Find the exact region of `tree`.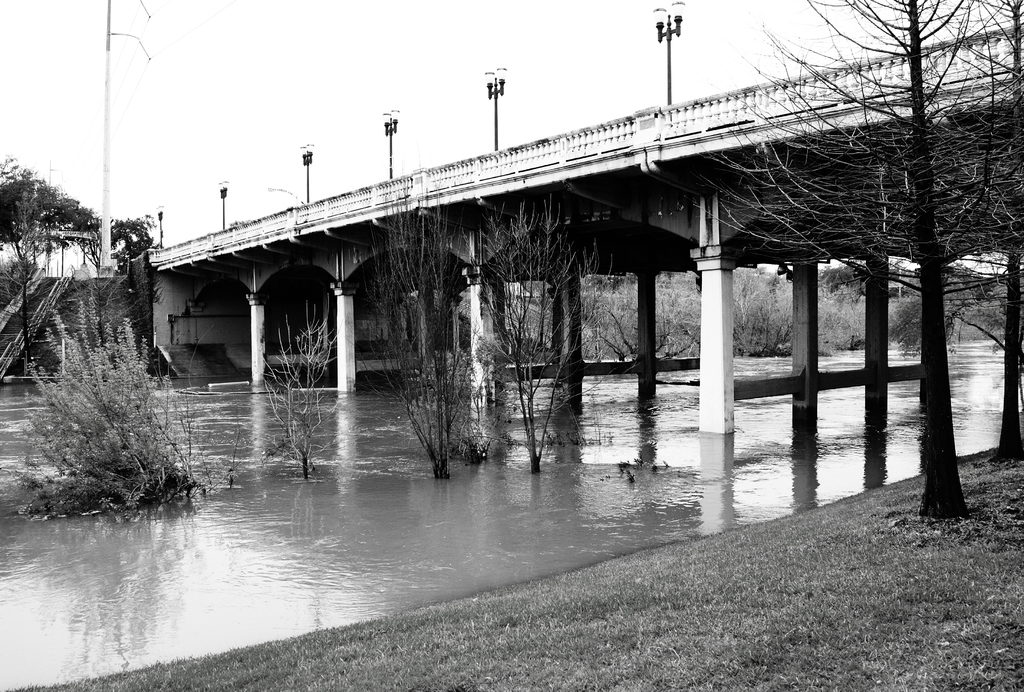
Exact region: 0:154:174:253.
